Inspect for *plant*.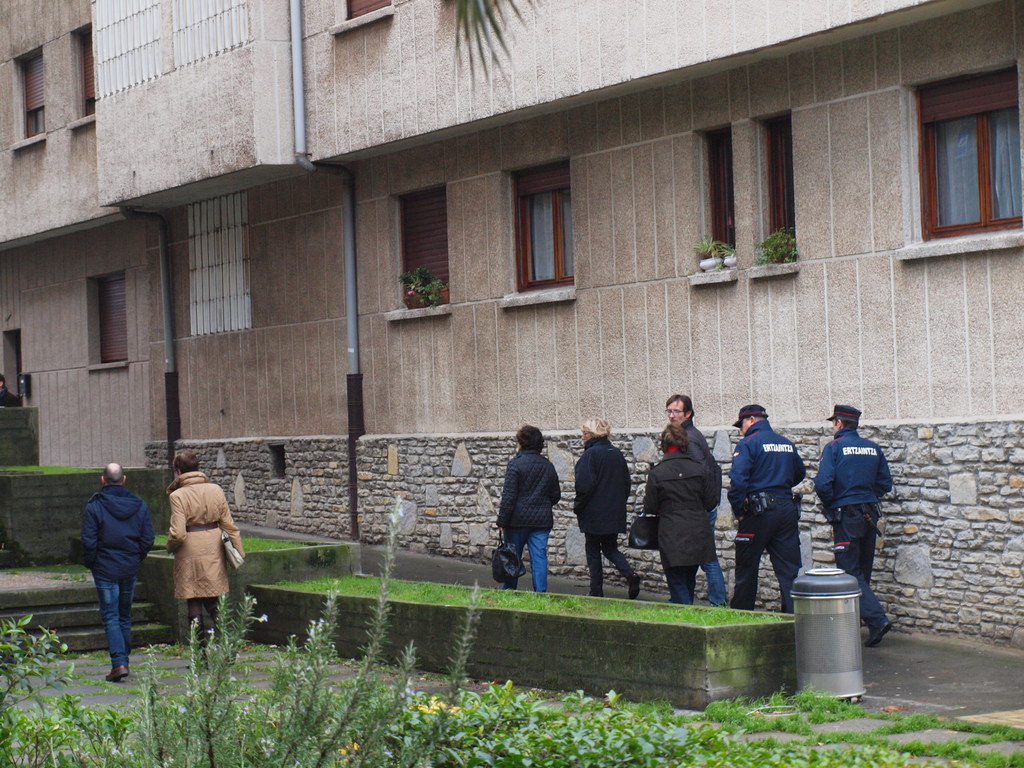
Inspection: <bbox>131, 497, 462, 764</bbox>.
